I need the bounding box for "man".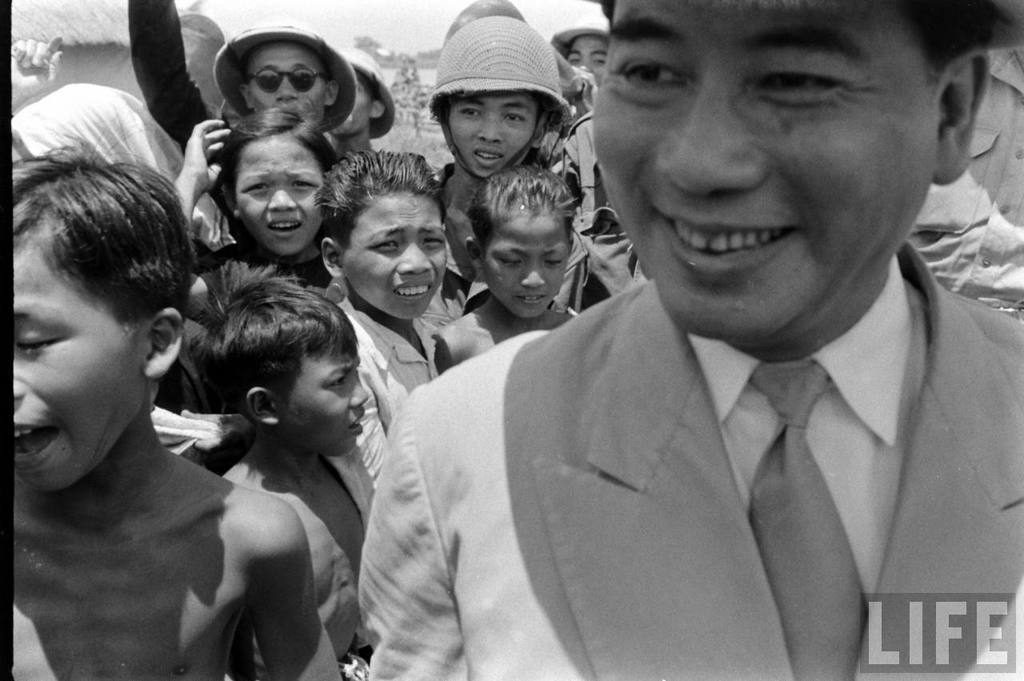
Here it is: 913:0:1023:322.
